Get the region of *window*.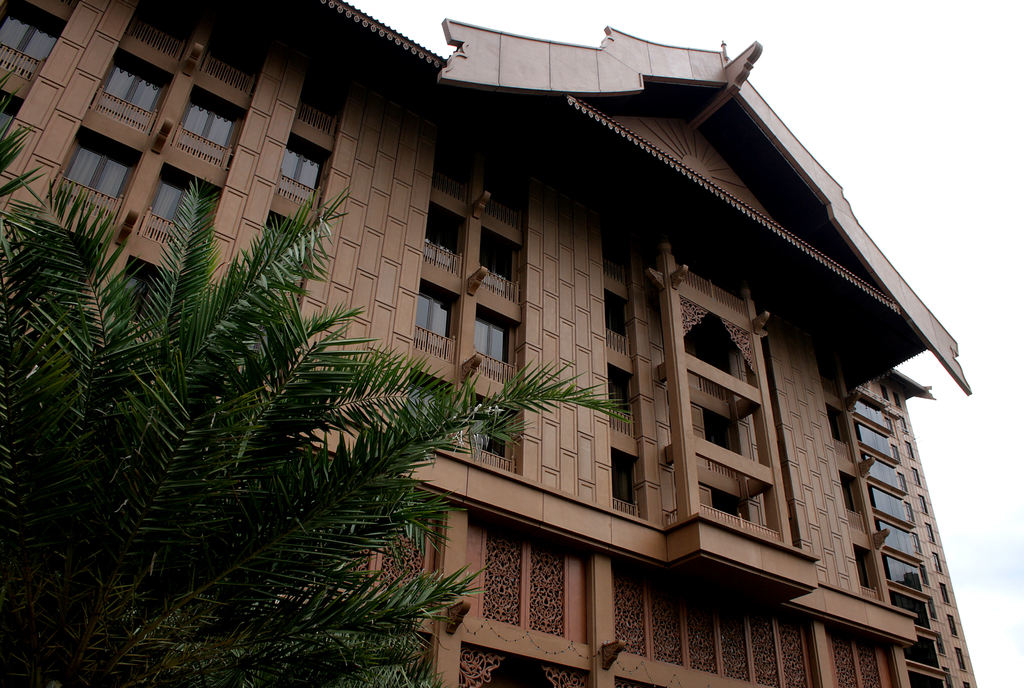
left=605, top=445, right=636, bottom=513.
